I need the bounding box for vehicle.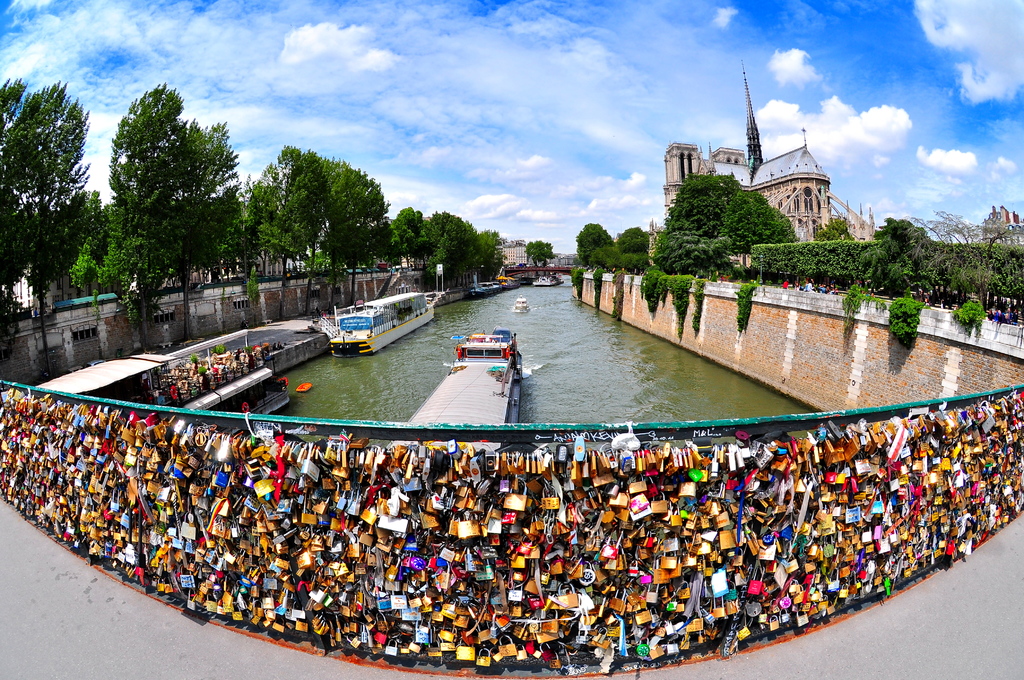
Here it is: bbox=(510, 288, 531, 316).
